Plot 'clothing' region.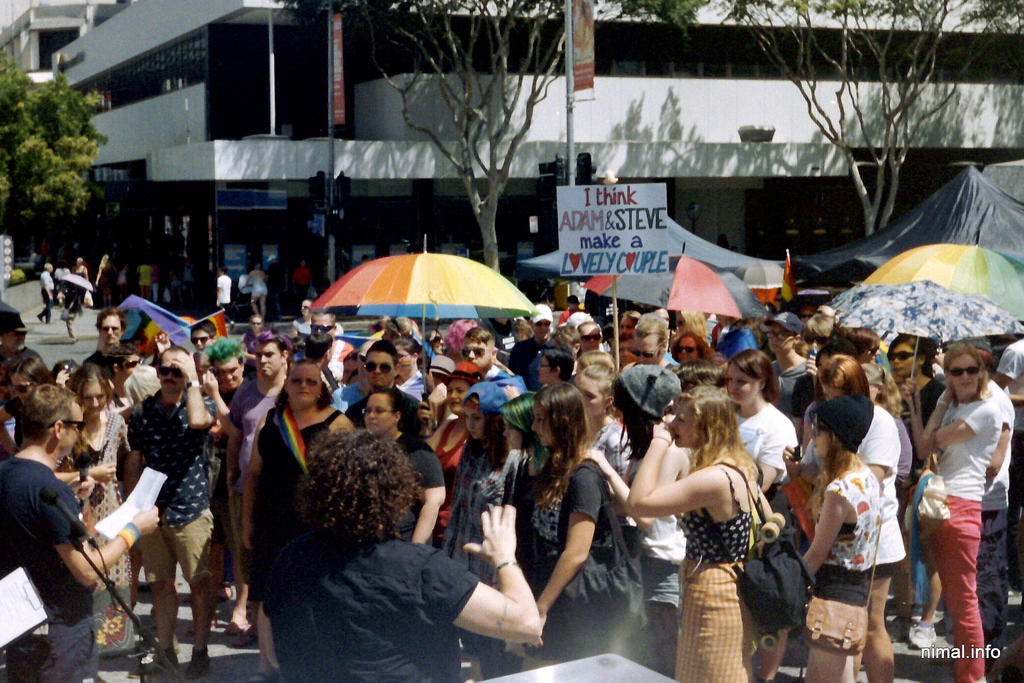
Plotted at [716,326,758,359].
